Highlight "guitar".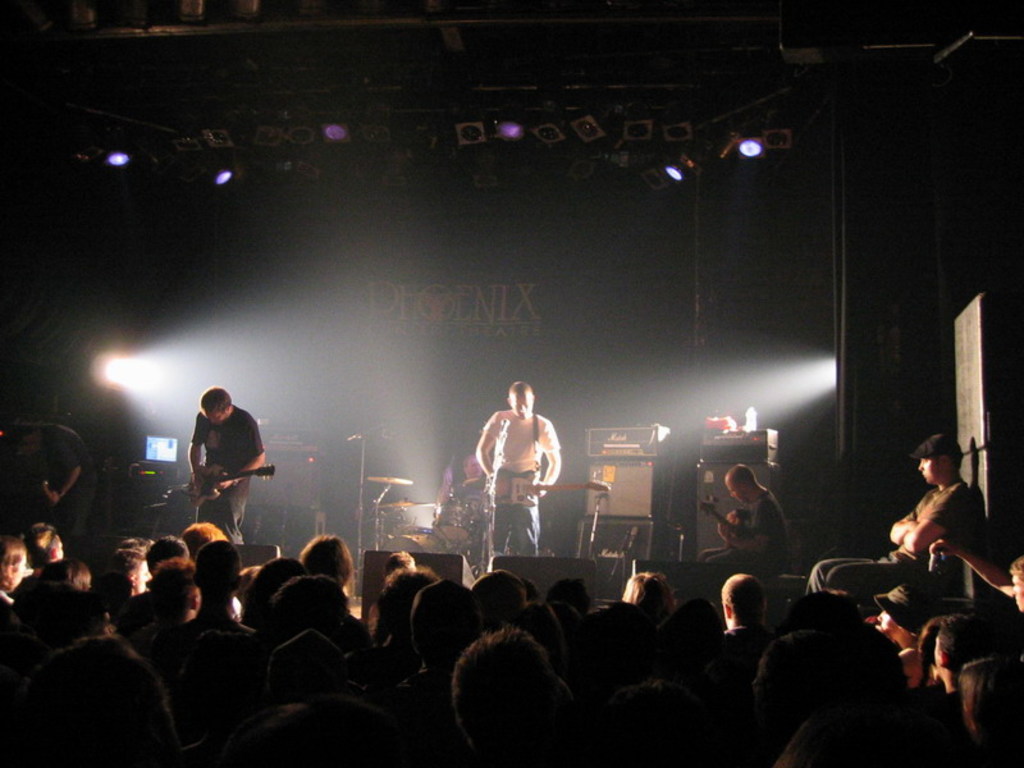
Highlighted region: 480,468,608,509.
